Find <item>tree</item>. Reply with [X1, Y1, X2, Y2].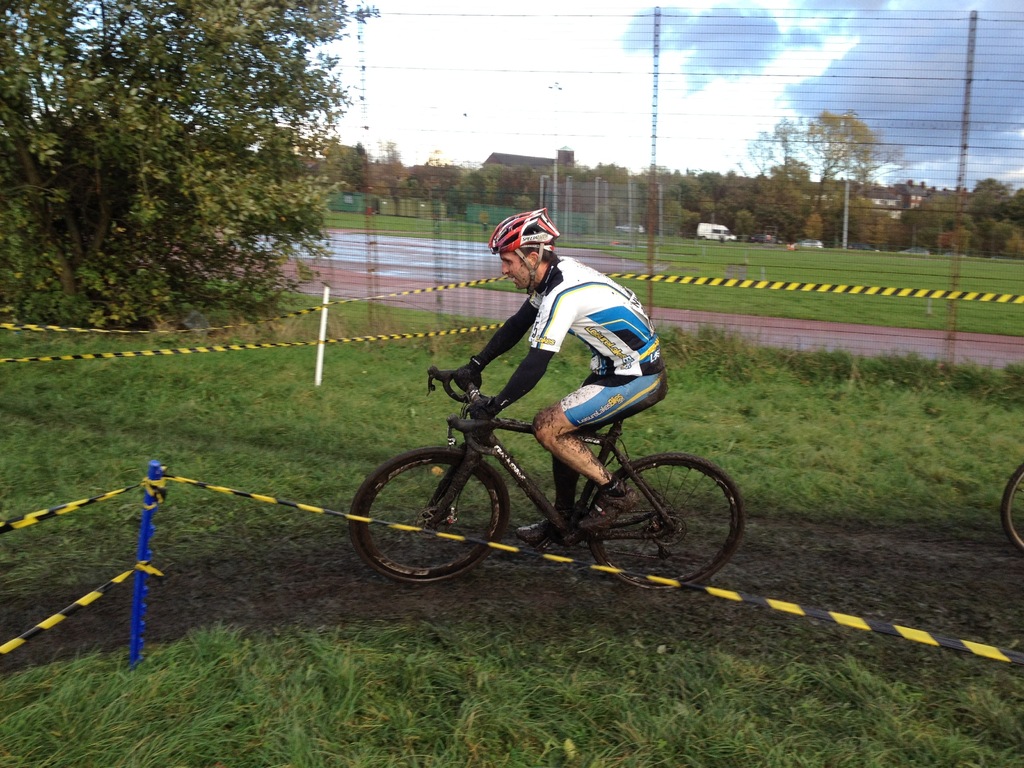
[349, 131, 404, 209].
